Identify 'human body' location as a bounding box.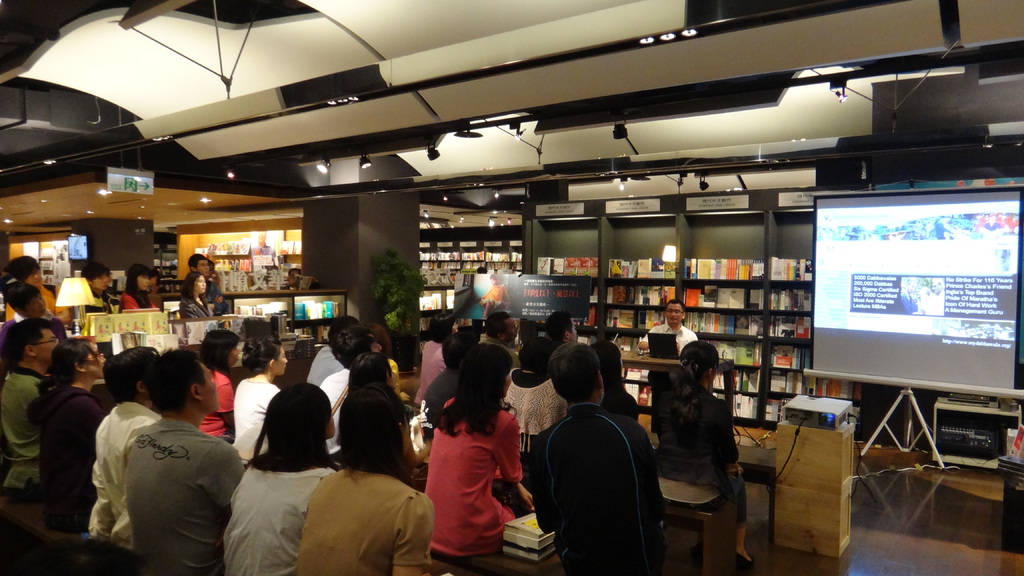
bbox=(636, 300, 697, 356).
